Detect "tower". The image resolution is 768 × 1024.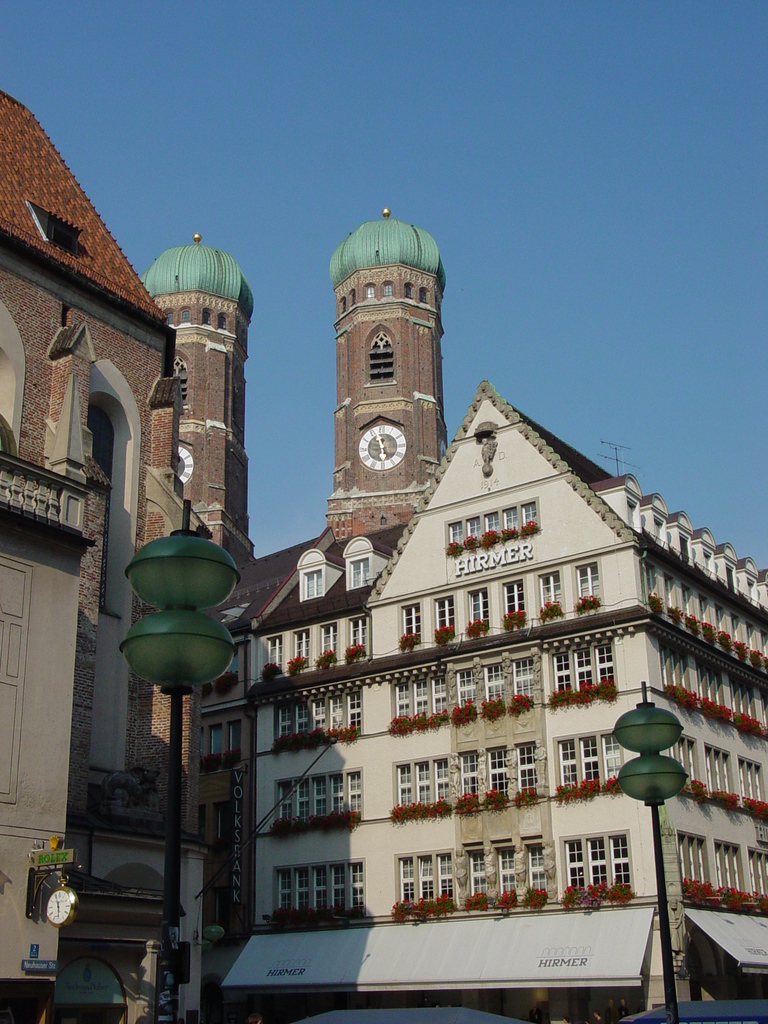
(left=292, top=180, right=433, bottom=506).
